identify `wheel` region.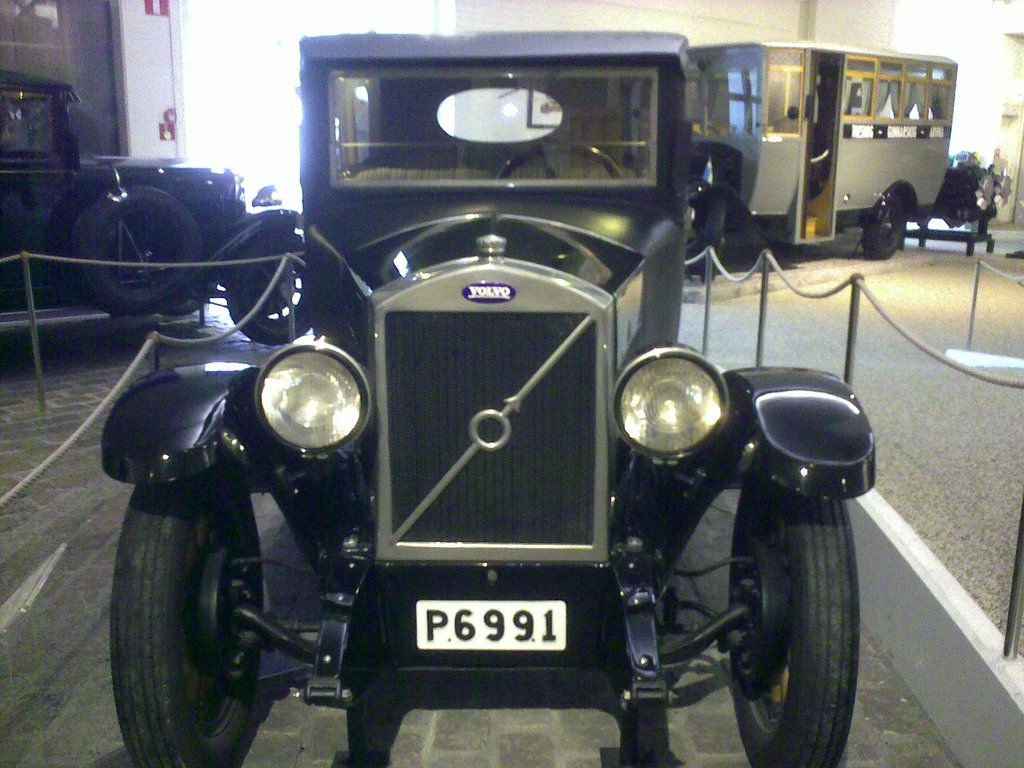
Region: 73, 180, 214, 310.
